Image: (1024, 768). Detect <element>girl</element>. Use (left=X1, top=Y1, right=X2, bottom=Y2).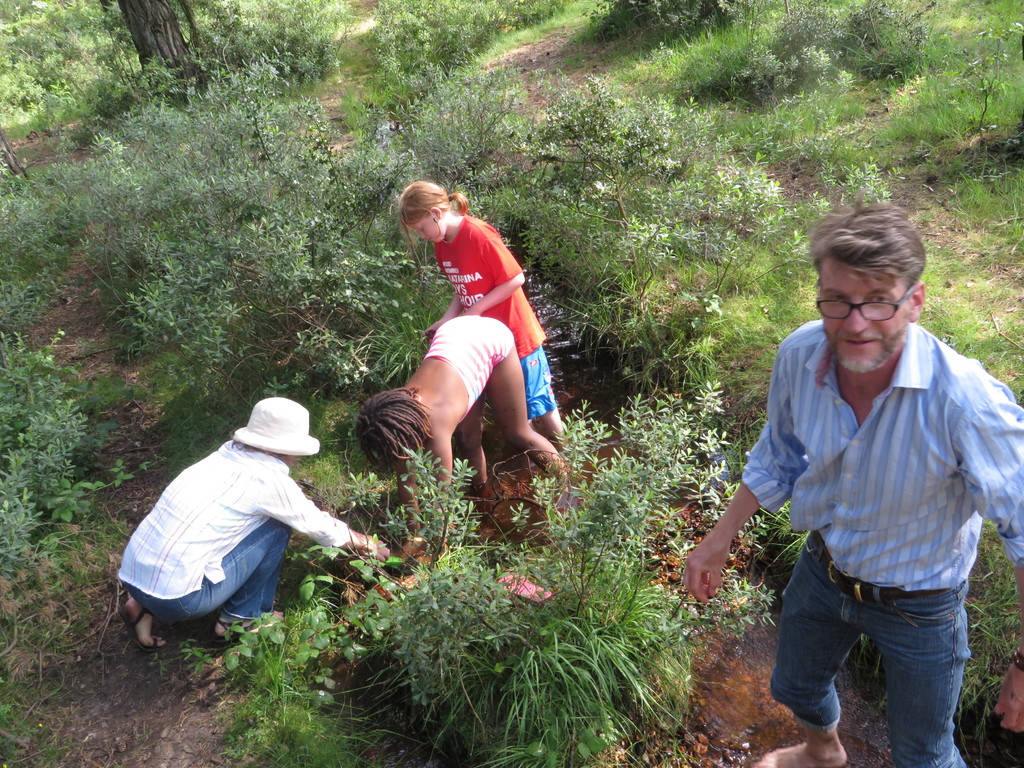
(left=348, top=307, right=572, bottom=564).
